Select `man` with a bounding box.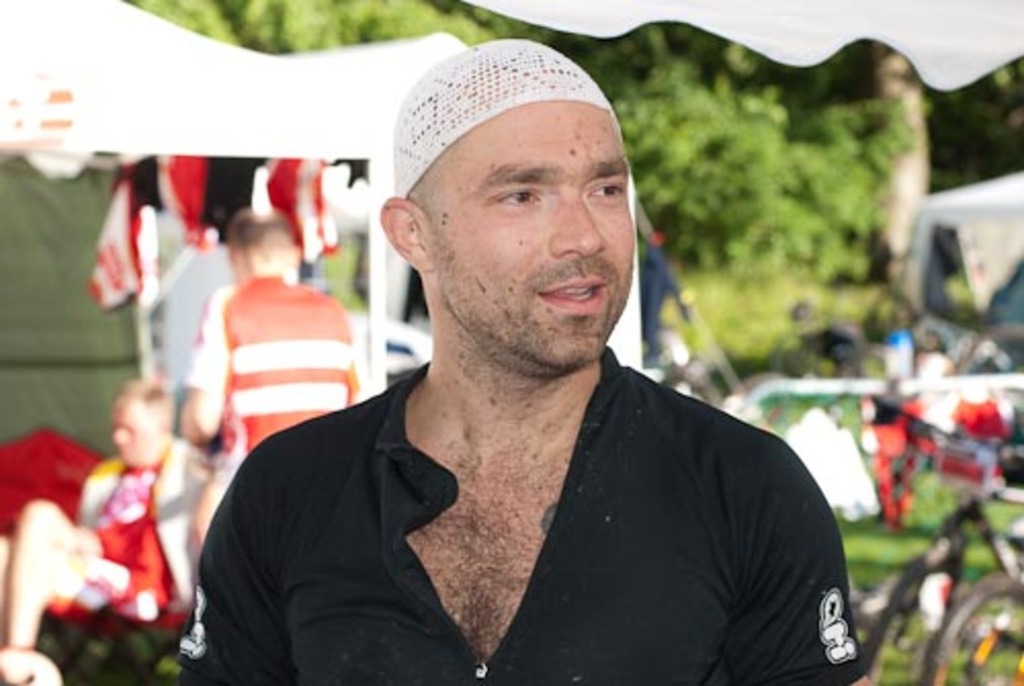
<bbox>180, 37, 874, 684</bbox>.
